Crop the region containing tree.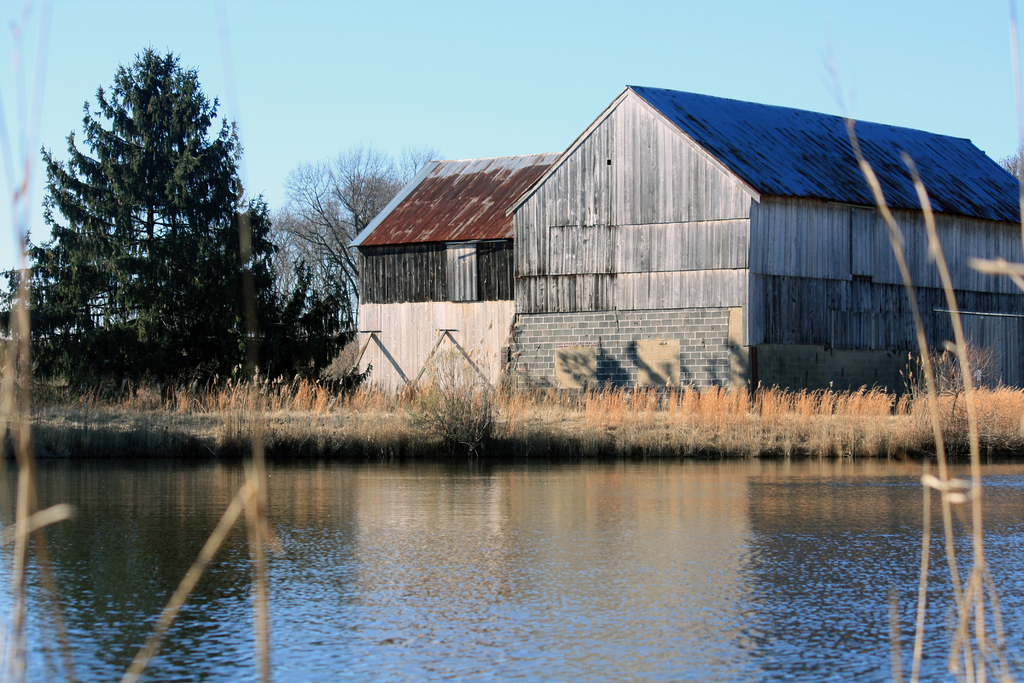
Crop region: 999 148 1023 183.
